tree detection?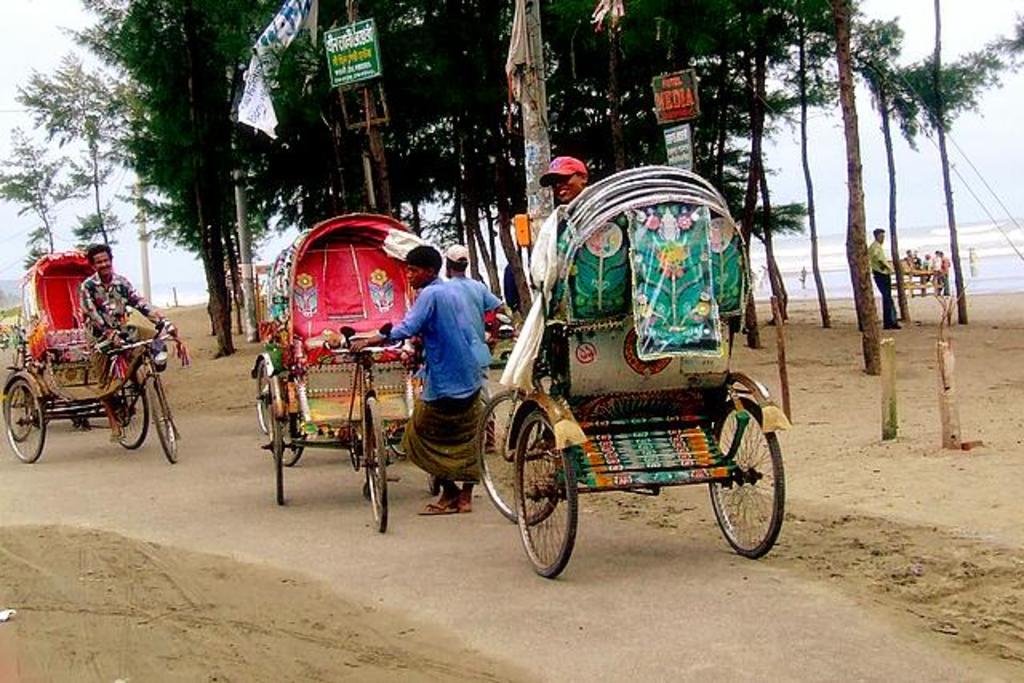
bbox=[13, 0, 237, 352]
